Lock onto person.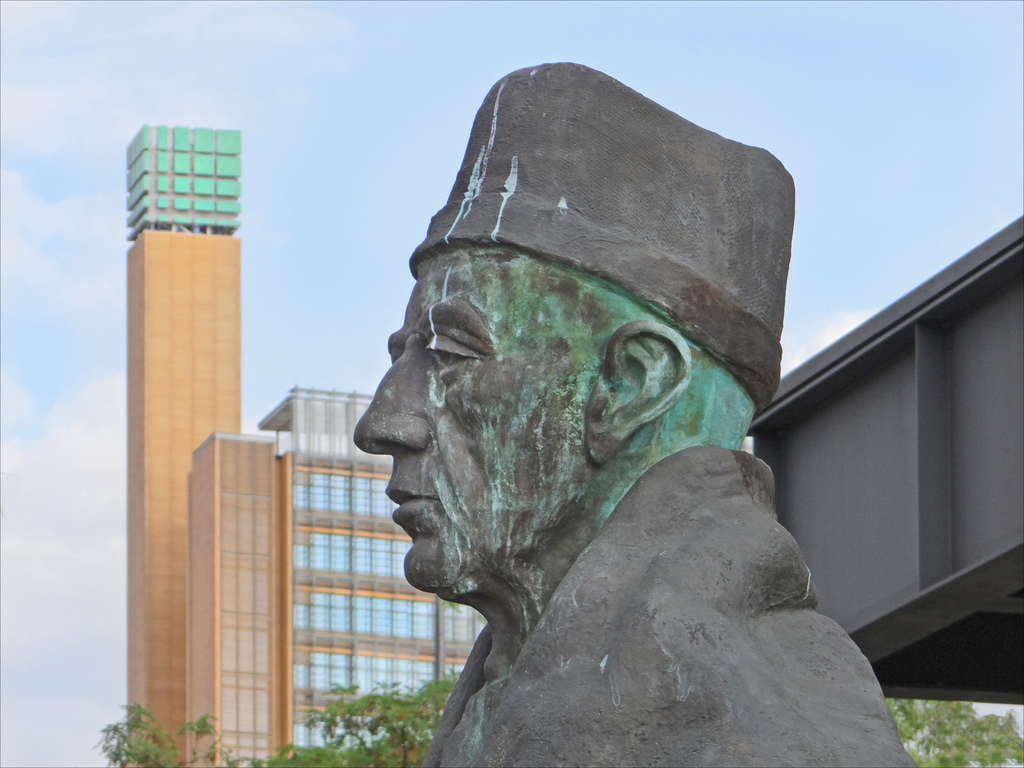
Locked: region(301, 63, 875, 763).
